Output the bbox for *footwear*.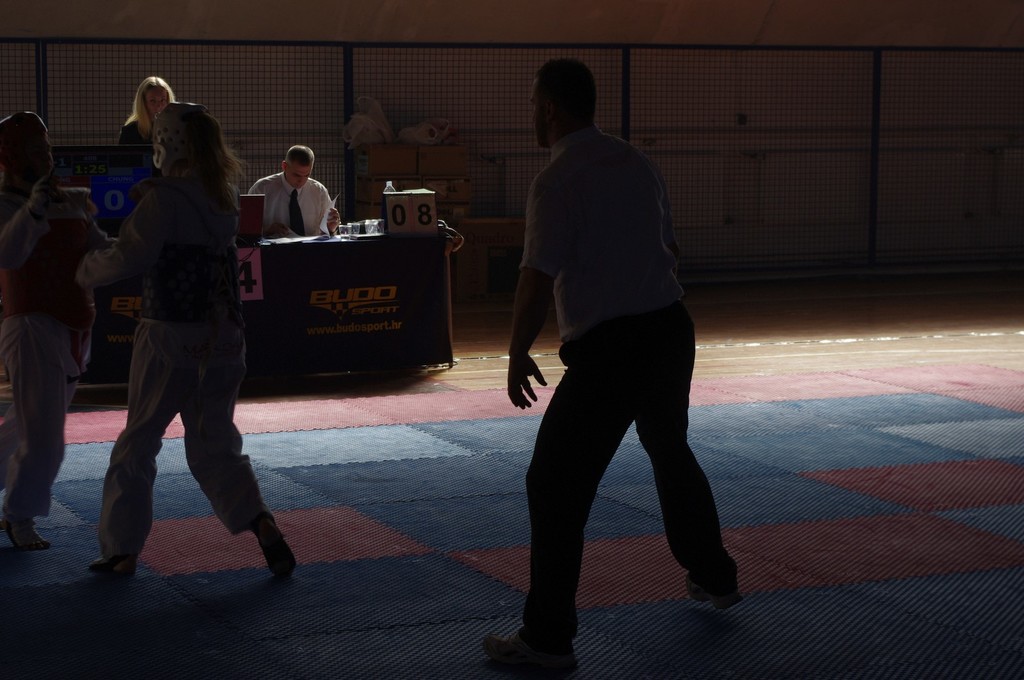
box(0, 506, 47, 547).
